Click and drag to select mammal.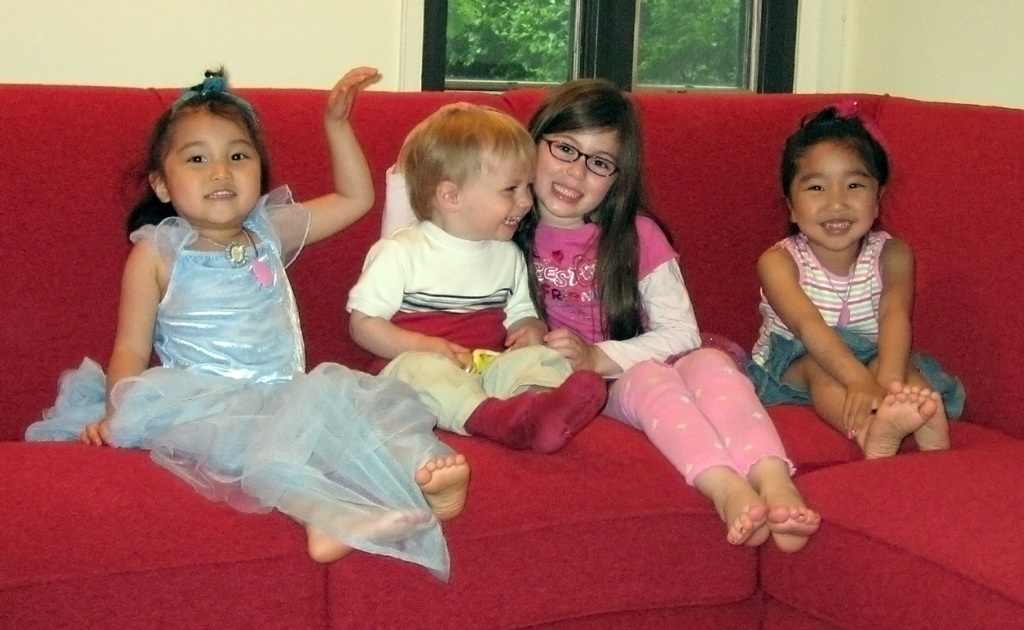
Selection: box=[380, 83, 824, 557].
